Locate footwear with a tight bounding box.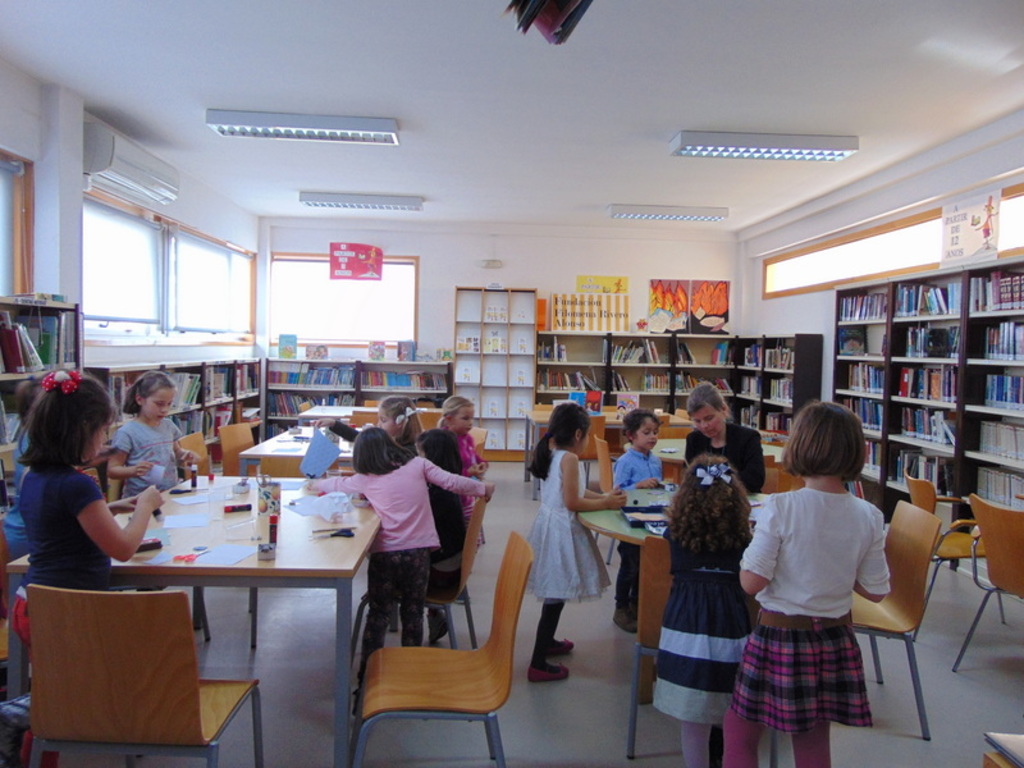
x1=524, y1=662, x2=570, y2=680.
